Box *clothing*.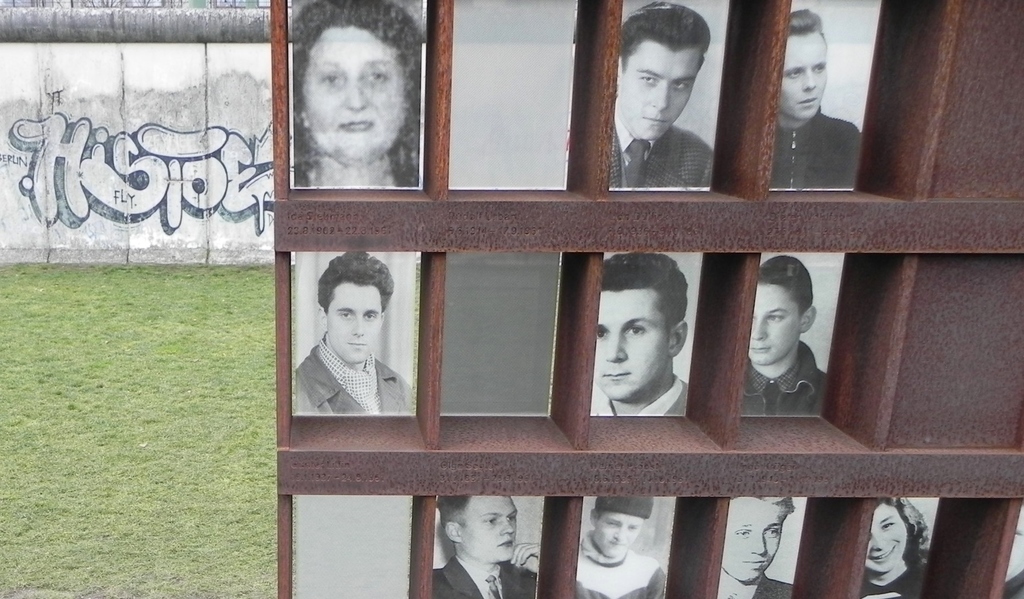
locate(860, 554, 926, 598).
